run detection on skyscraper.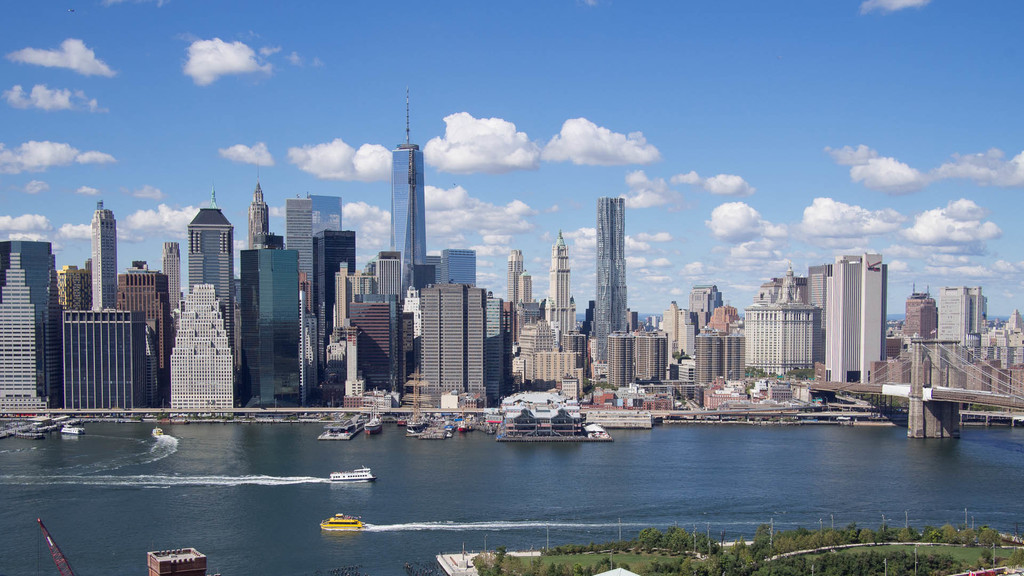
Result: [left=191, top=203, right=233, bottom=359].
